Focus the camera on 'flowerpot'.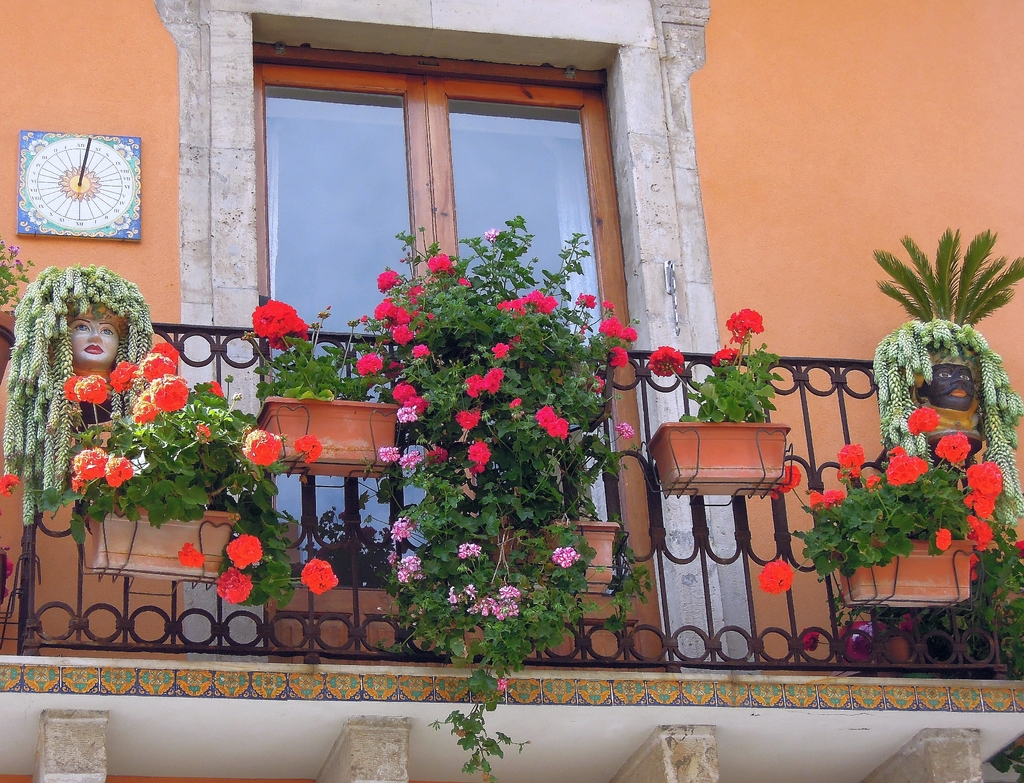
Focus region: (left=645, top=421, right=791, bottom=494).
